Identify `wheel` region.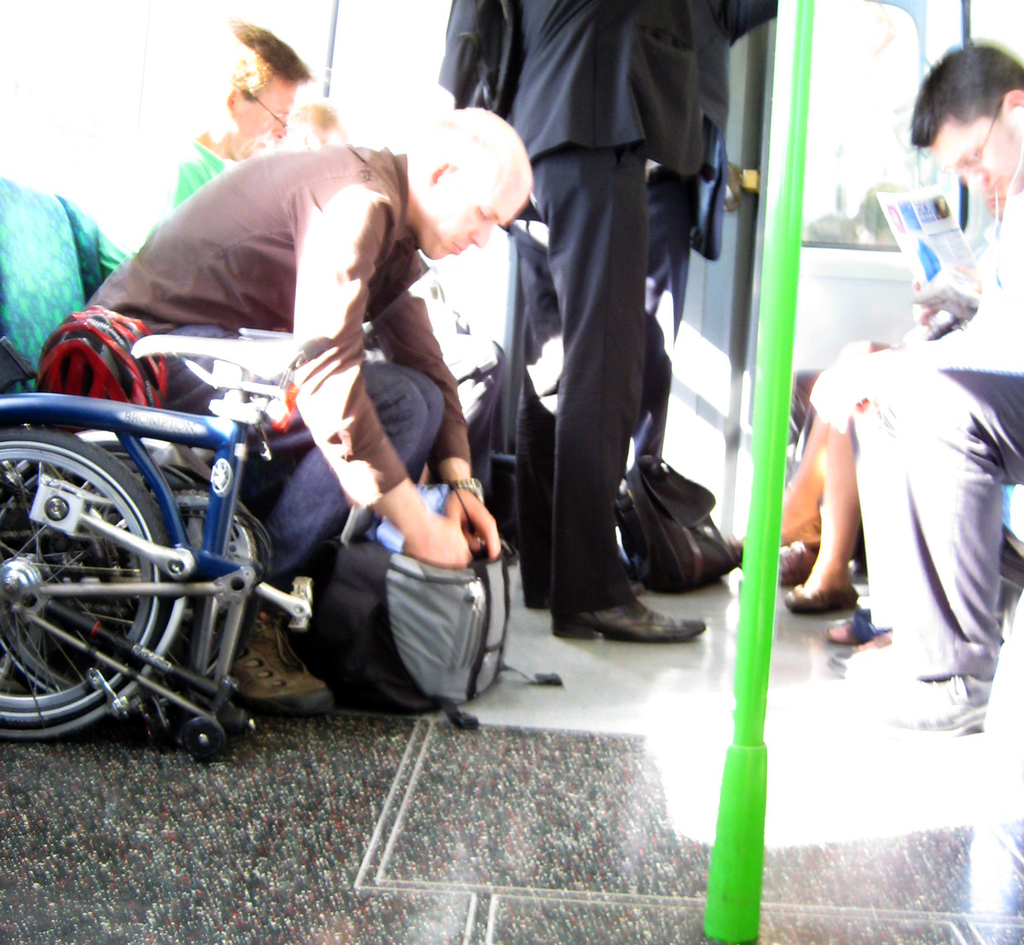
Region: locate(0, 415, 182, 743).
